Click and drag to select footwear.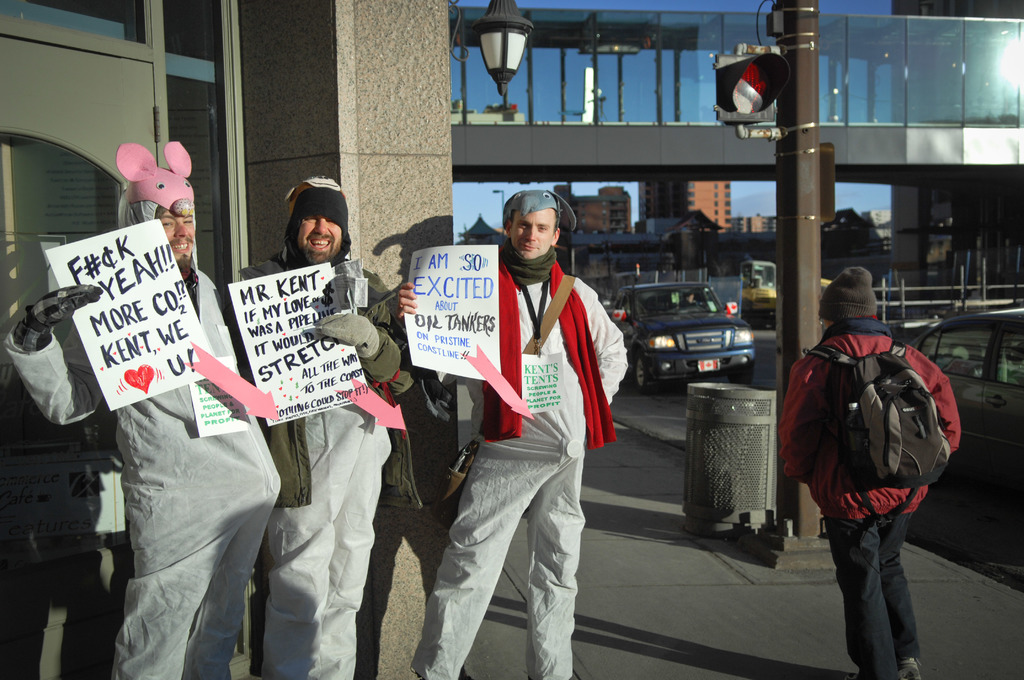
Selection: box(895, 663, 920, 679).
